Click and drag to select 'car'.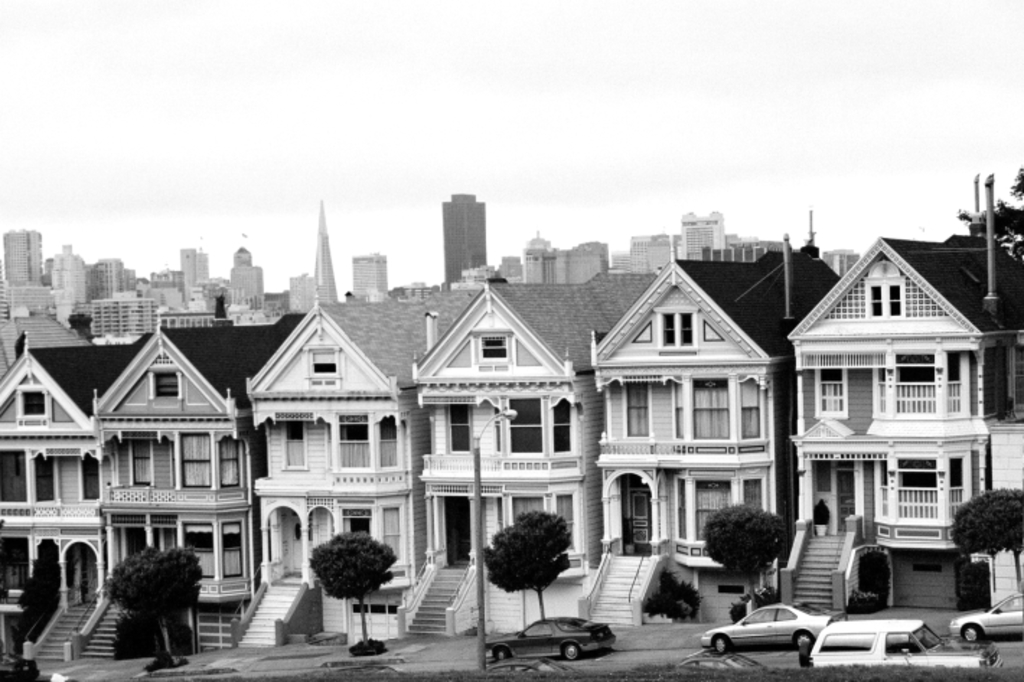
Selection: bbox=[482, 616, 610, 666].
